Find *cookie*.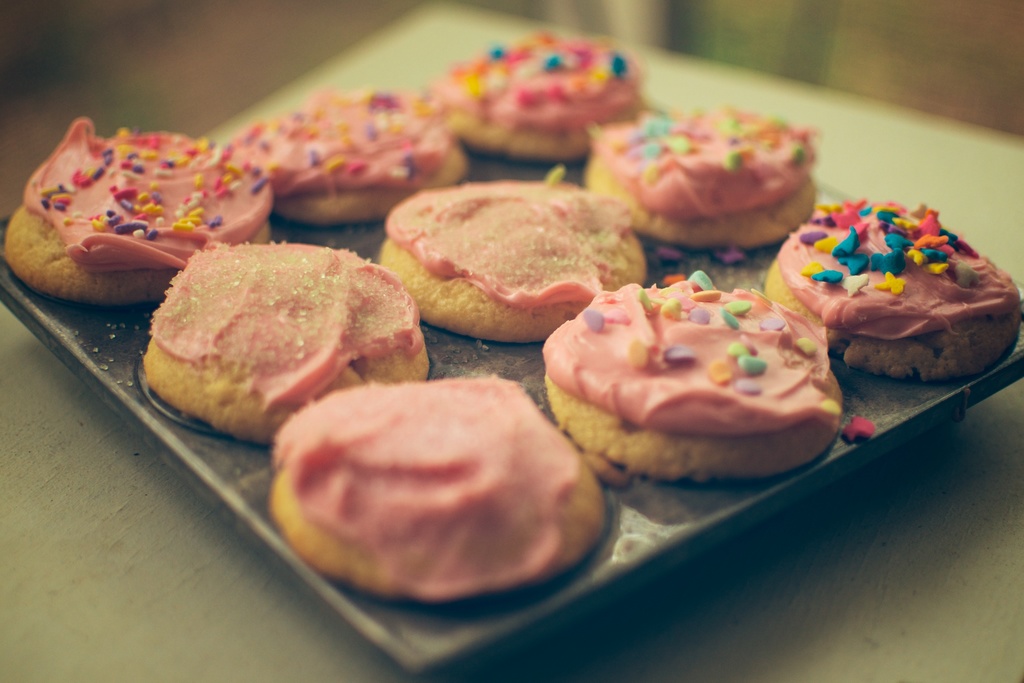
[x1=143, y1=237, x2=430, y2=442].
